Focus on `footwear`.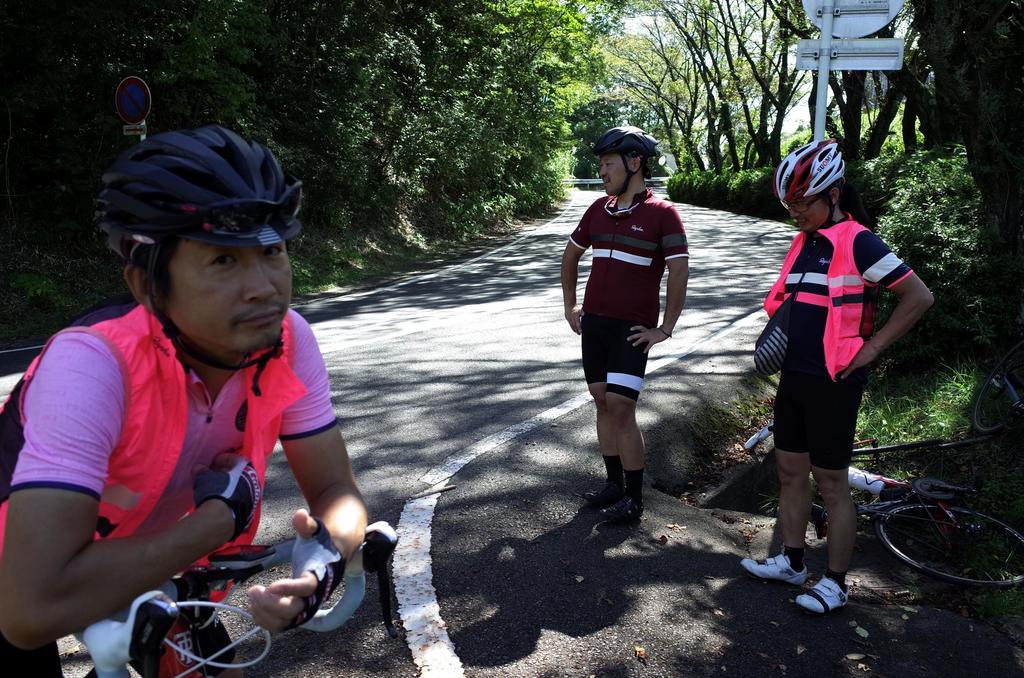
Focused at detection(583, 485, 625, 506).
